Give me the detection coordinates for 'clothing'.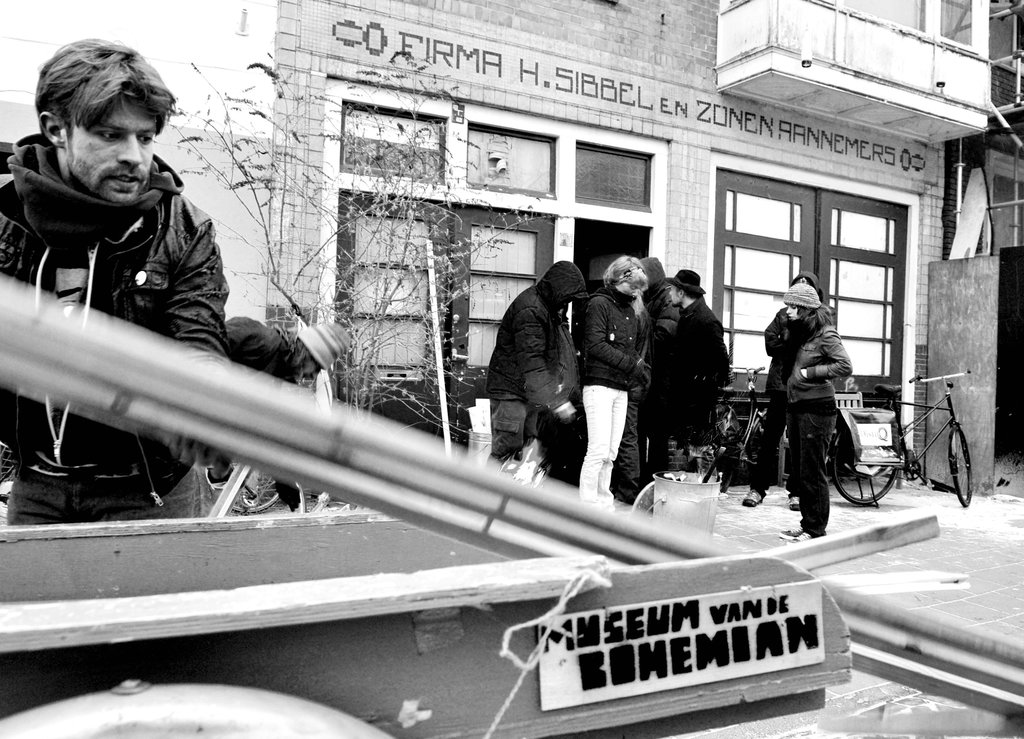
bbox=(644, 292, 733, 477).
